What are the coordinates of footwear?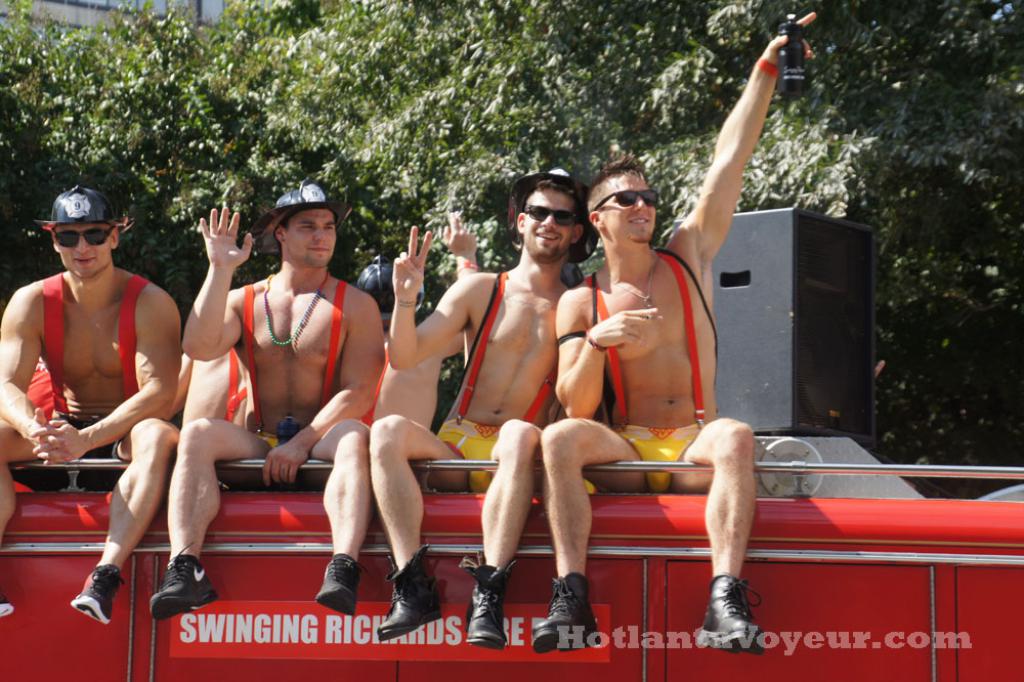
bbox=[370, 546, 449, 646].
